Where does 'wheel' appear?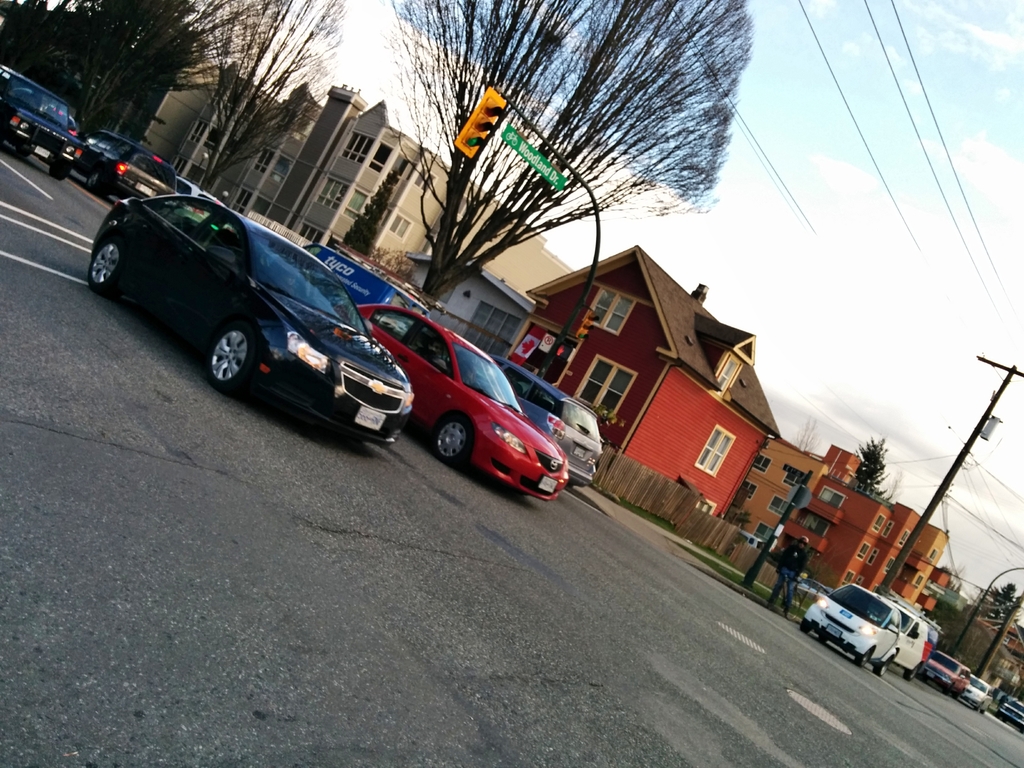
Appears at 47/163/71/177.
